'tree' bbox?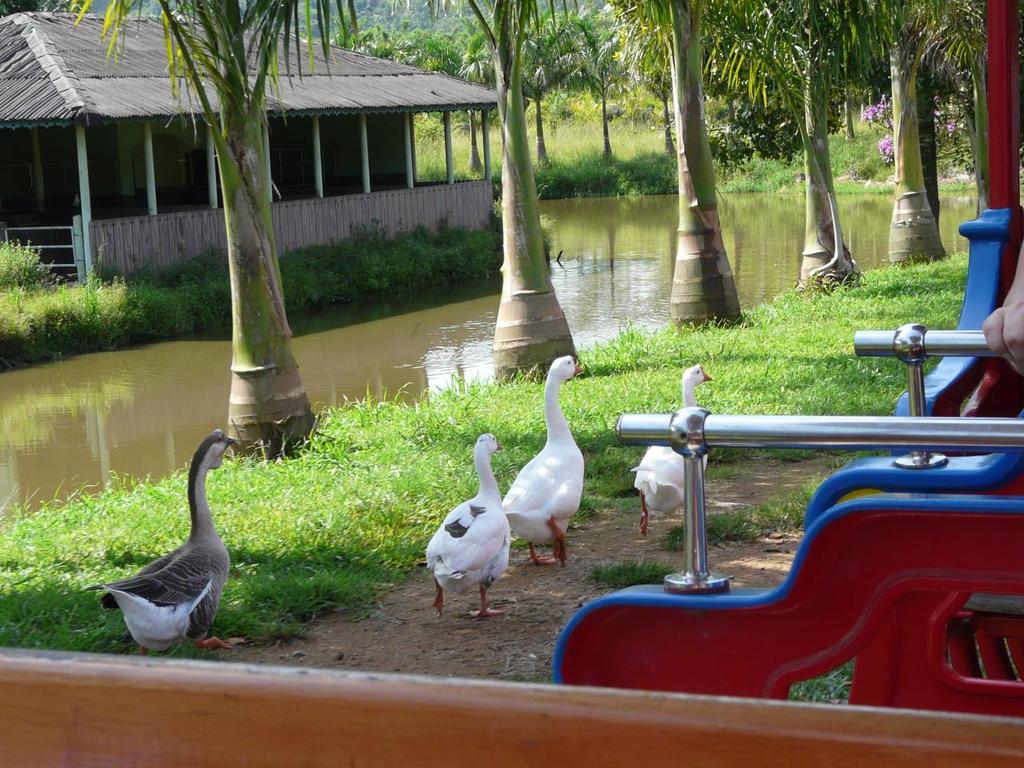
(x1=607, y1=0, x2=751, y2=326)
